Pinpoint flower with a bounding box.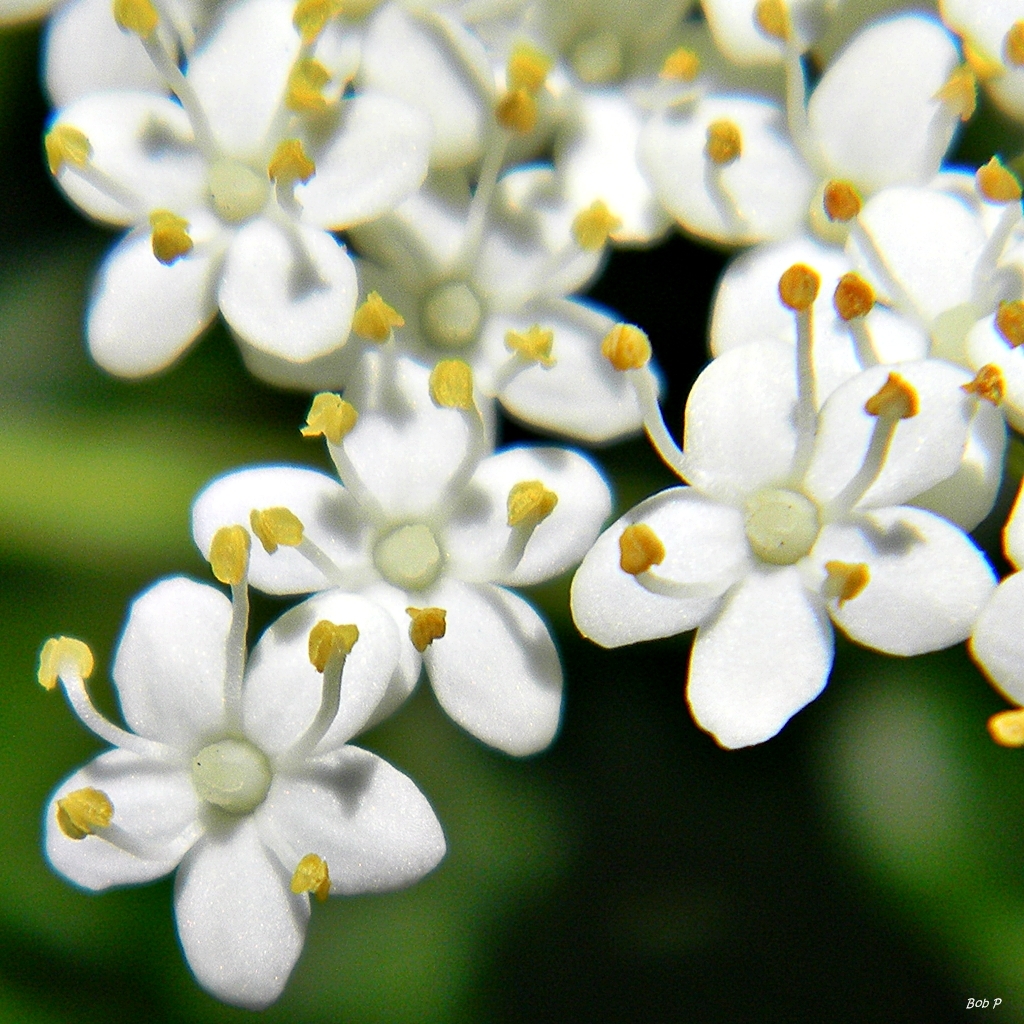
(562,269,991,755).
